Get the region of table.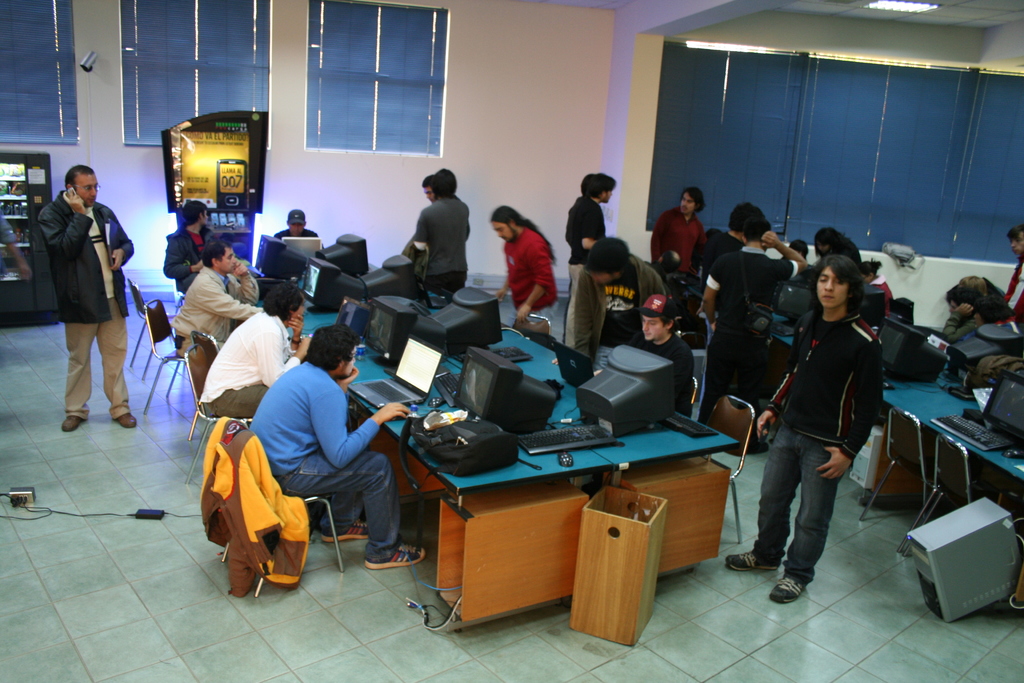
760,308,1023,617.
